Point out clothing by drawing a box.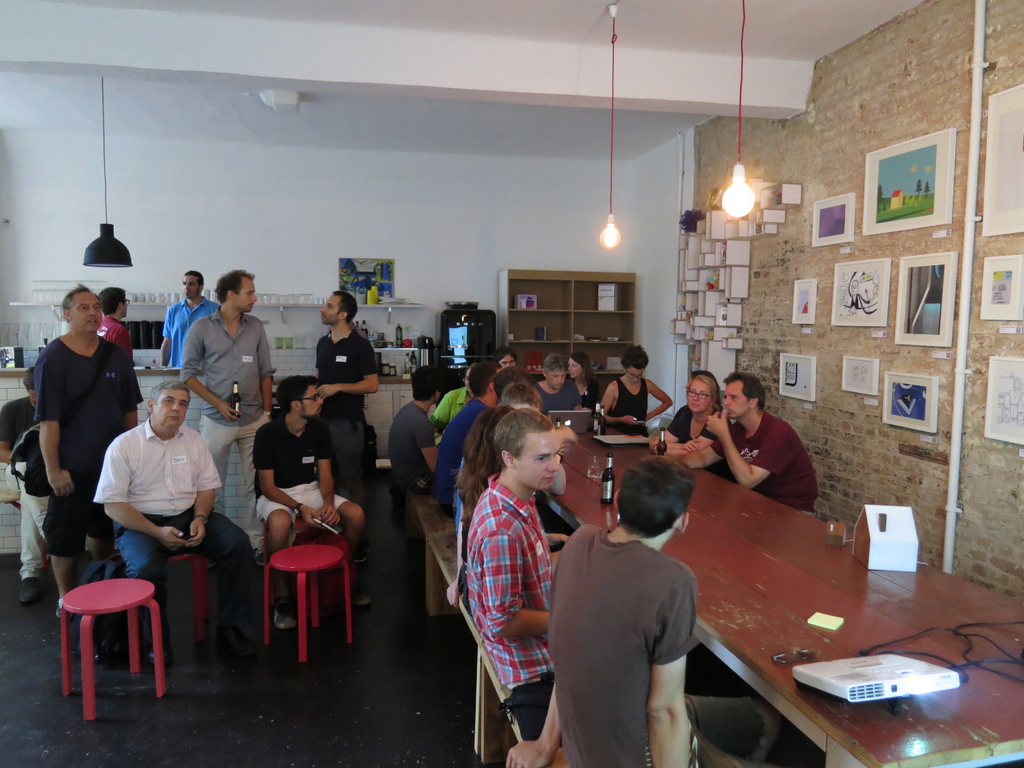
pyautogui.locateOnScreen(548, 504, 716, 744).
